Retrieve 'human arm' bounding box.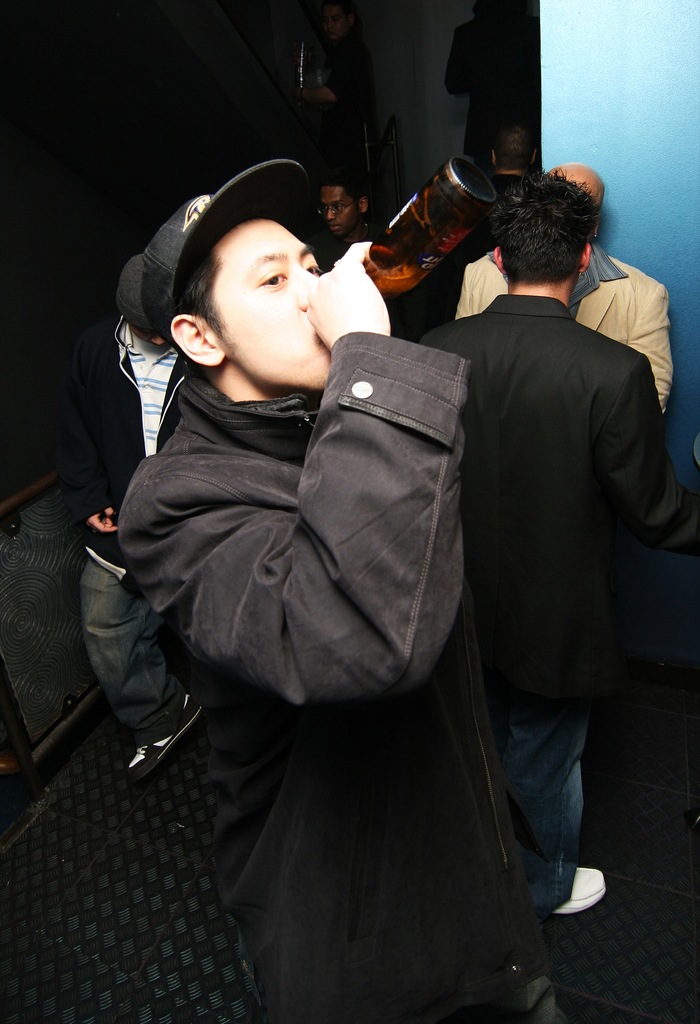
Bounding box: <box>122,390,496,714</box>.
